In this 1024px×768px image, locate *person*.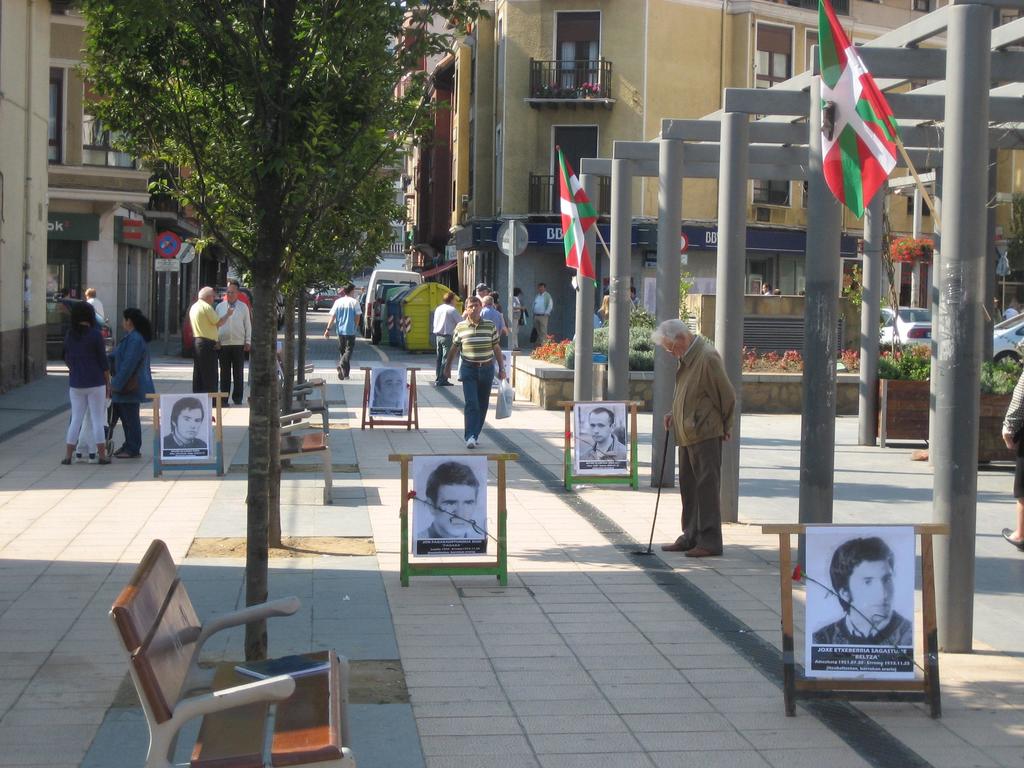
Bounding box: rect(1000, 363, 1023, 550).
